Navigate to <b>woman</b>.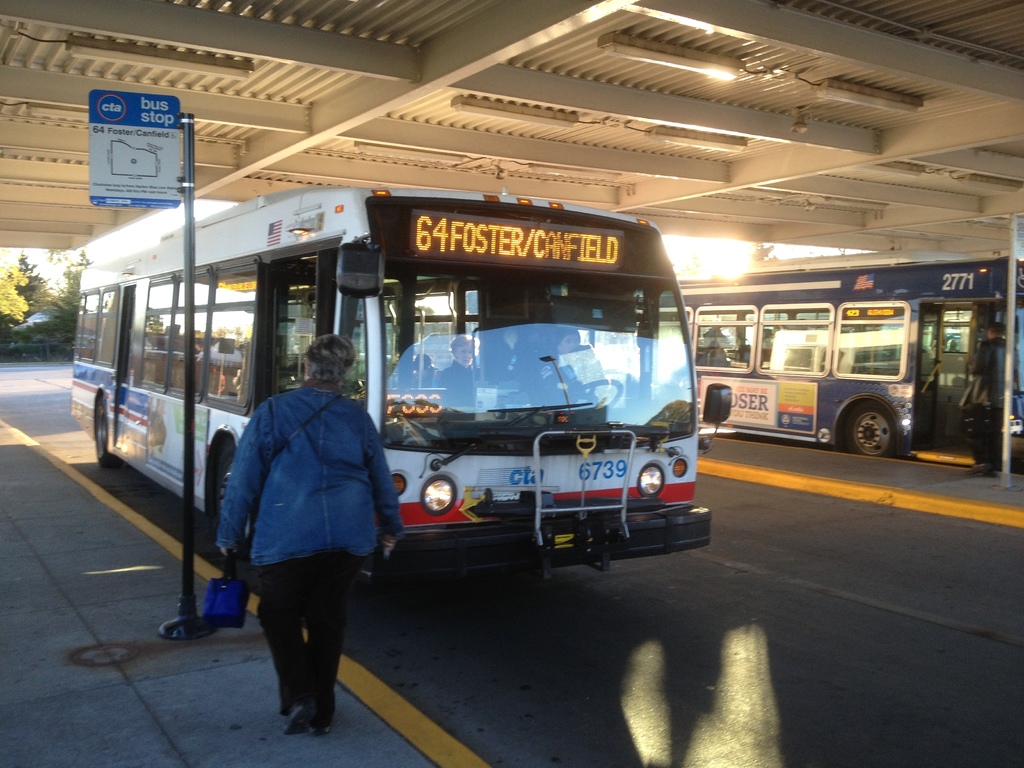
Navigation target: l=185, t=319, r=390, b=742.
